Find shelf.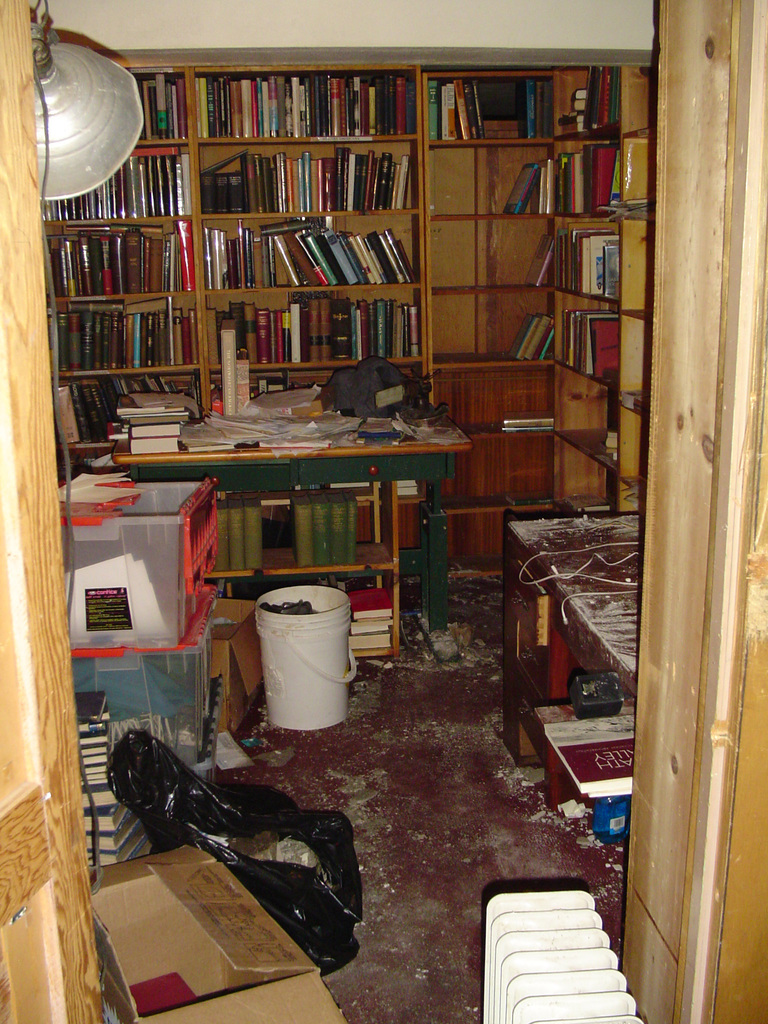
bbox=(615, 316, 641, 419).
